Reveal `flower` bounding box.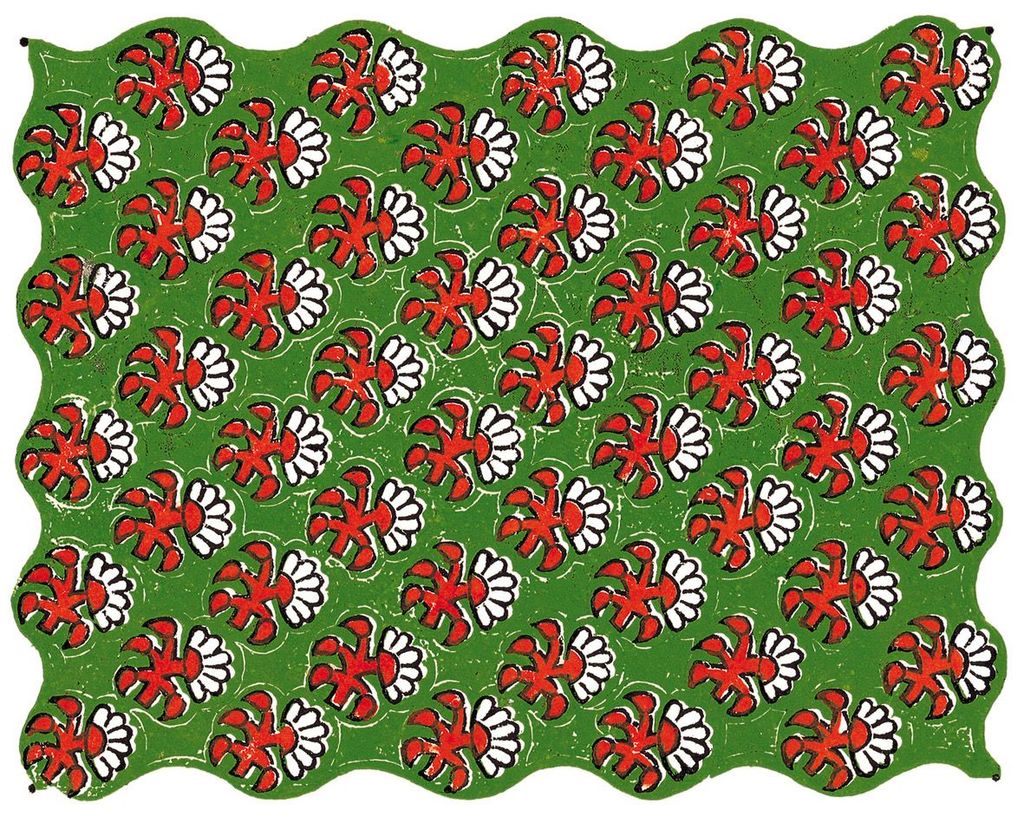
Revealed: 81, 258, 136, 334.
